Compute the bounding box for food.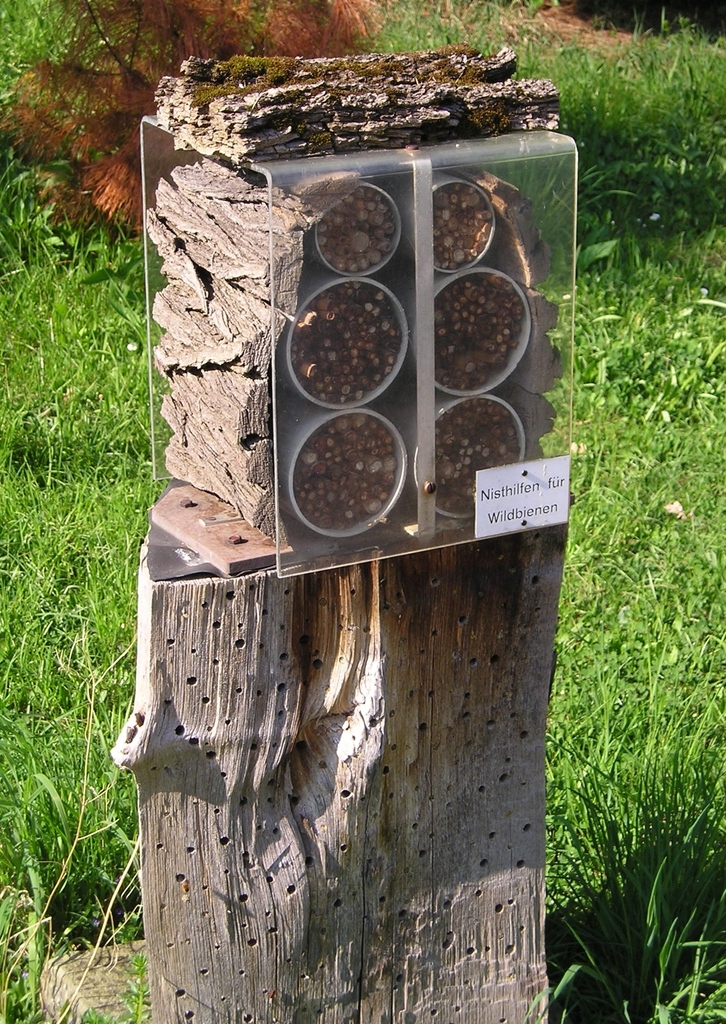
x1=292, y1=413, x2=399, y2=536.
